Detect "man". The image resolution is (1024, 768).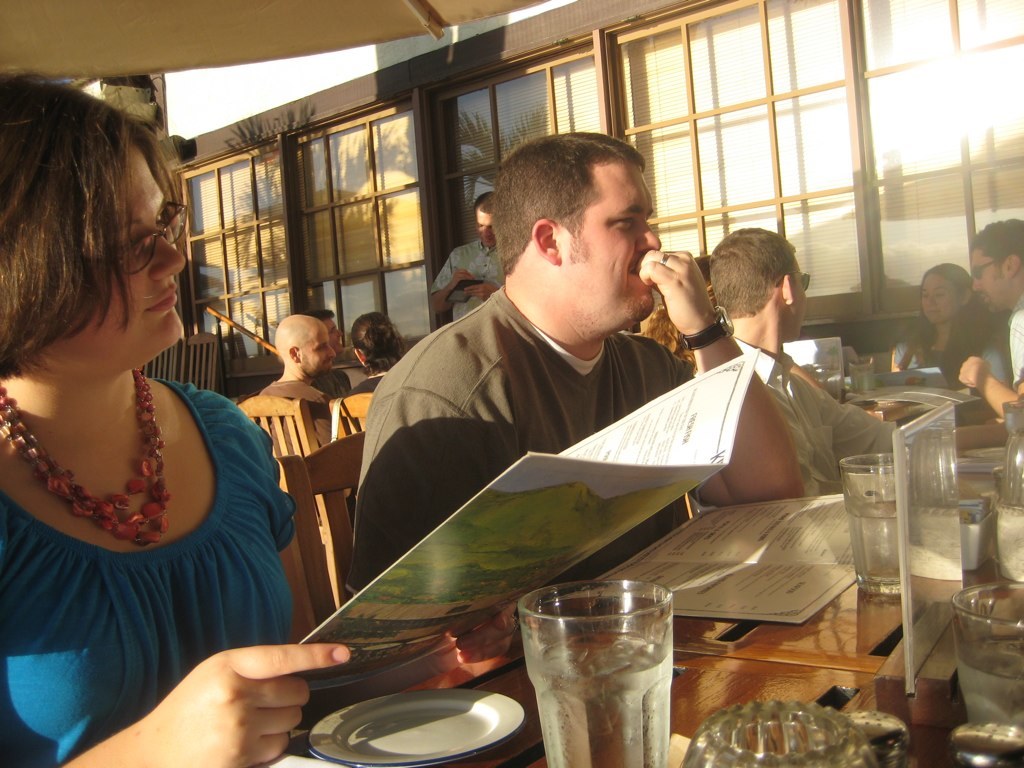
region(700, 229, 1010, 514).
